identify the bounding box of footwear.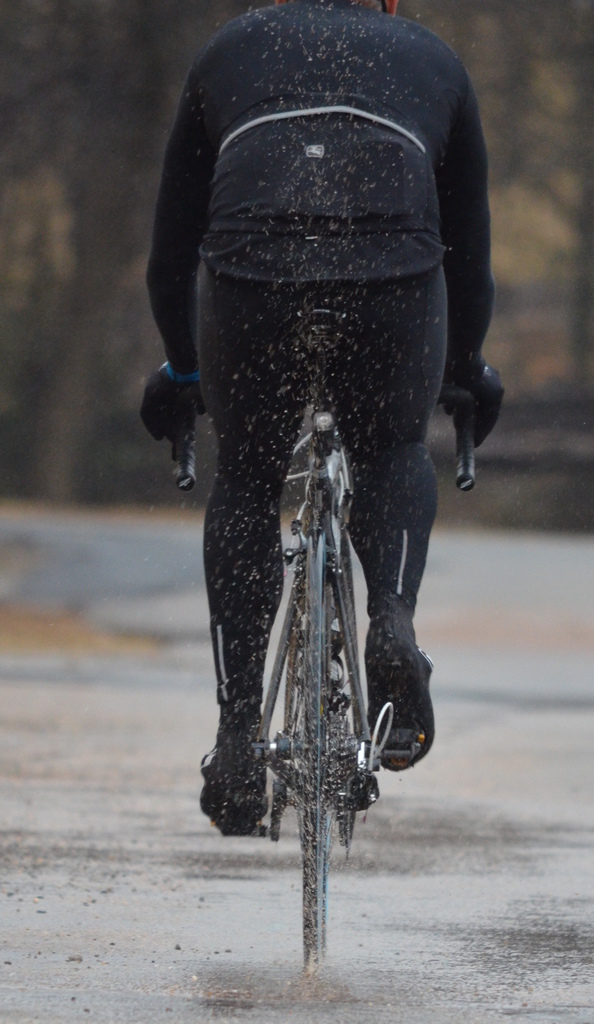
{"left": 199, "top": 710, "right": 269, "bottom": 840}.
